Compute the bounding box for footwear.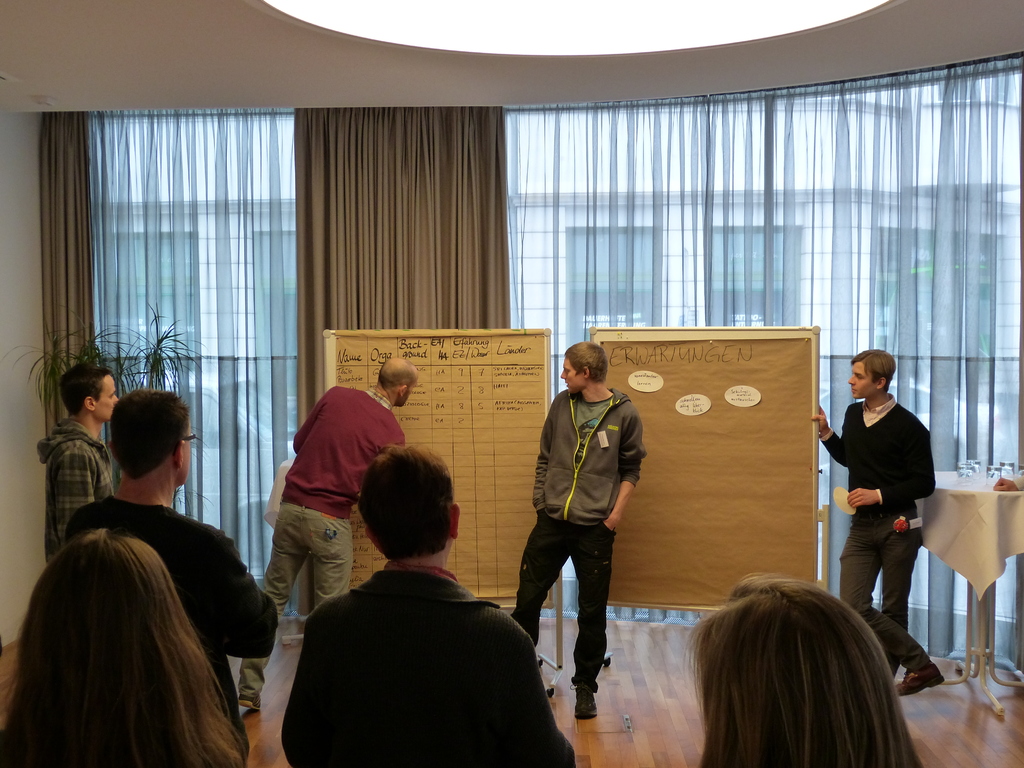
detection(566, 681, 601, 724).
